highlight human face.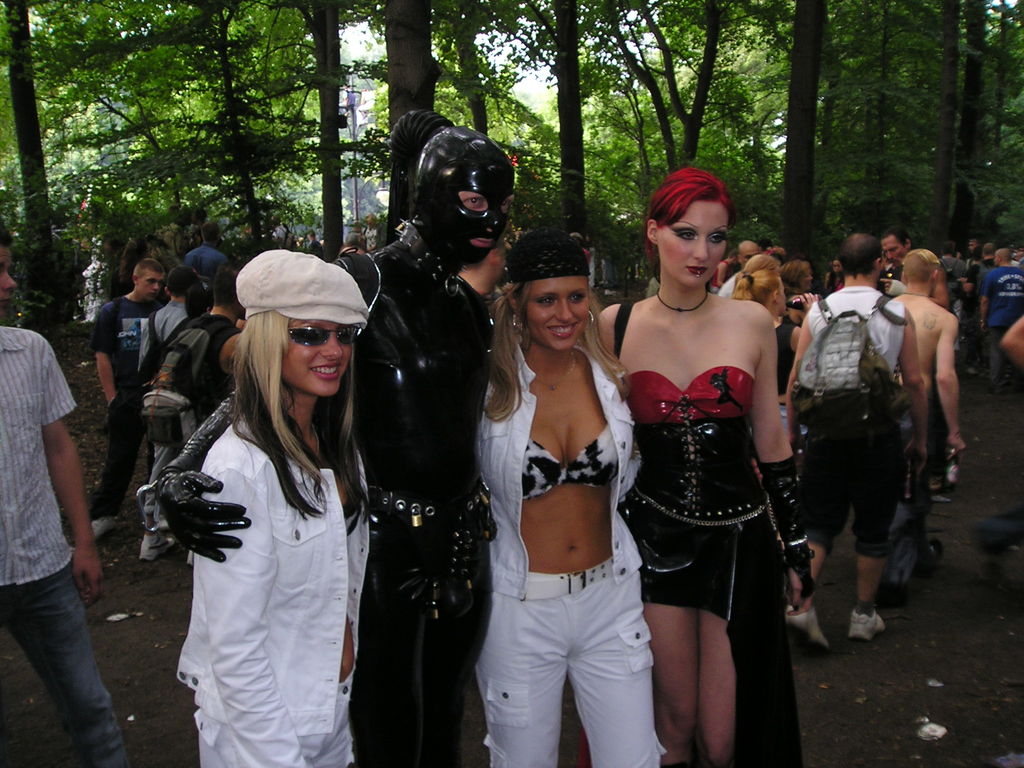
Highlighted region: rect(518, 278, 589, 346).
